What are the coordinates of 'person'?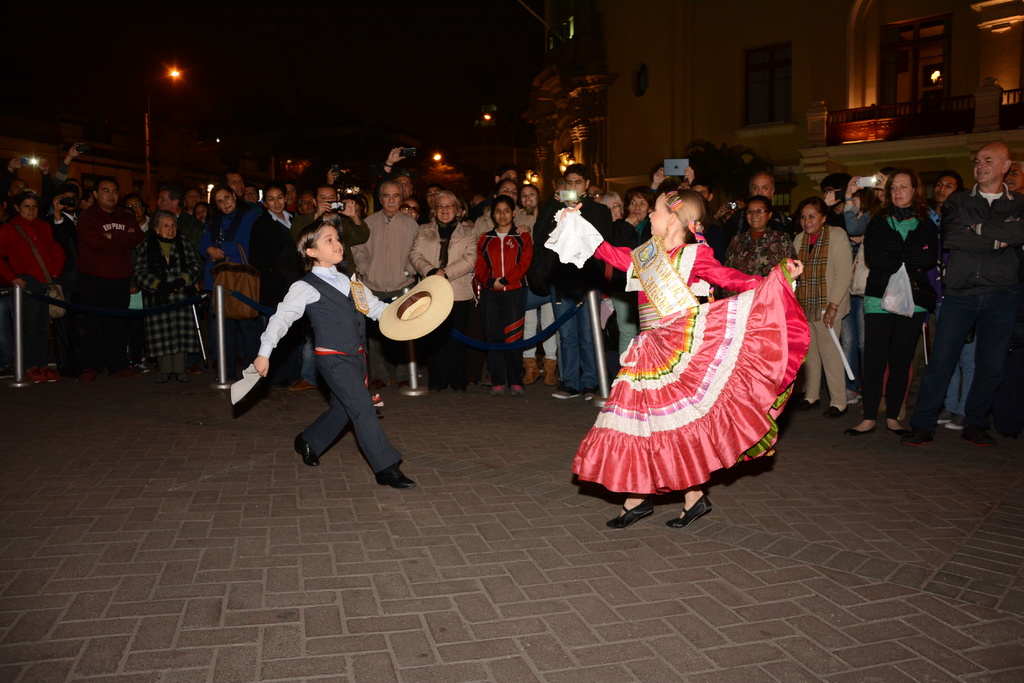
<box>52,140,135,380</box>.
